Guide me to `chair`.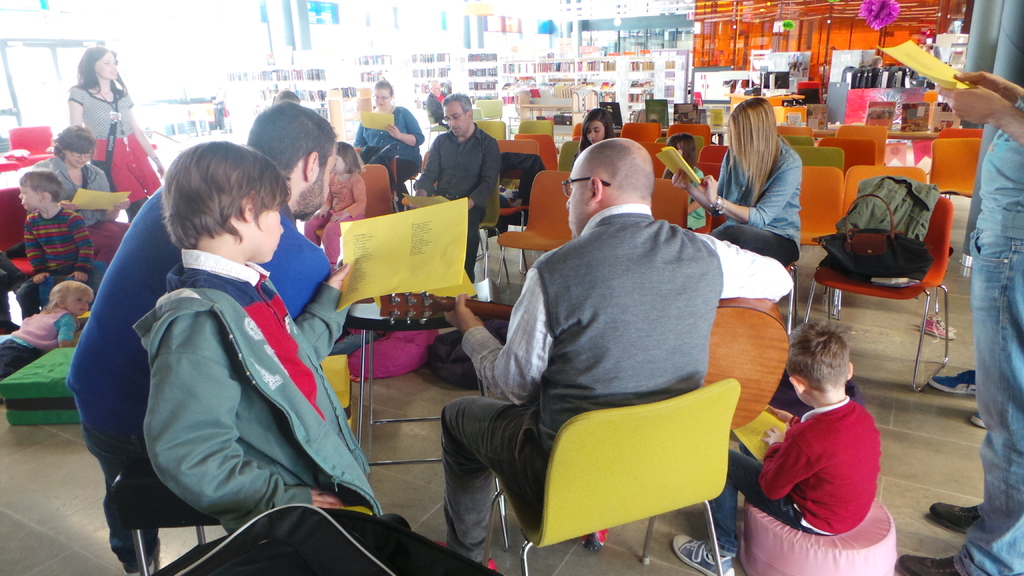
Guidance: 8,121,68,170.
